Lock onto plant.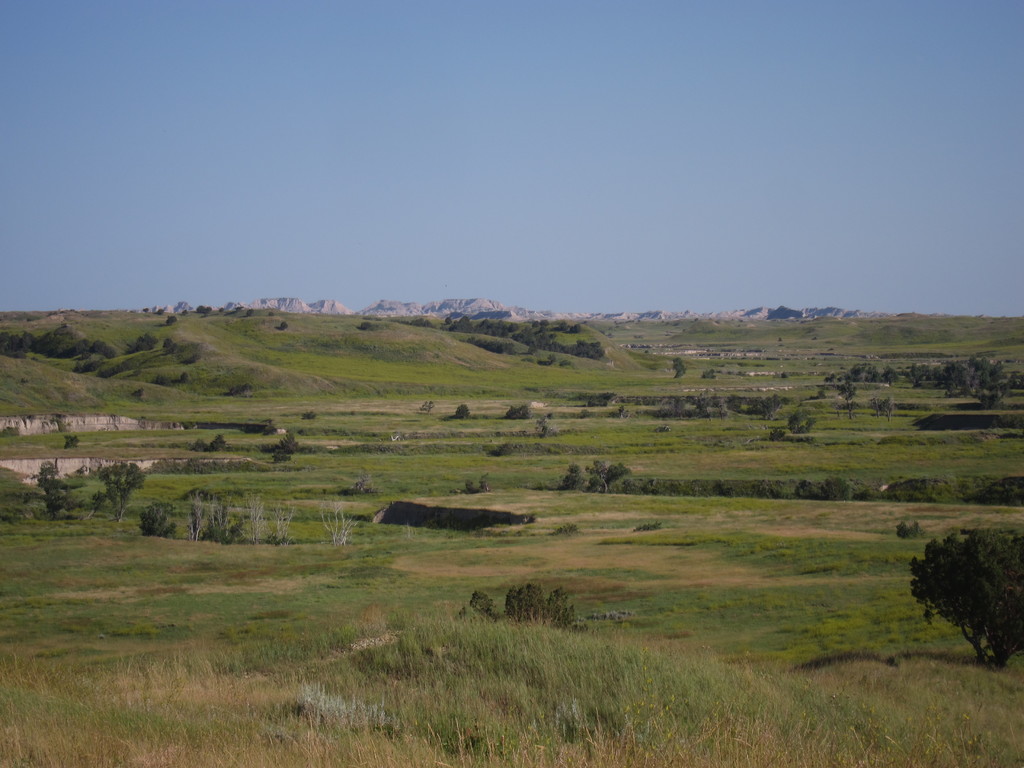
Locked: locate(592, 455, 625, 492).
